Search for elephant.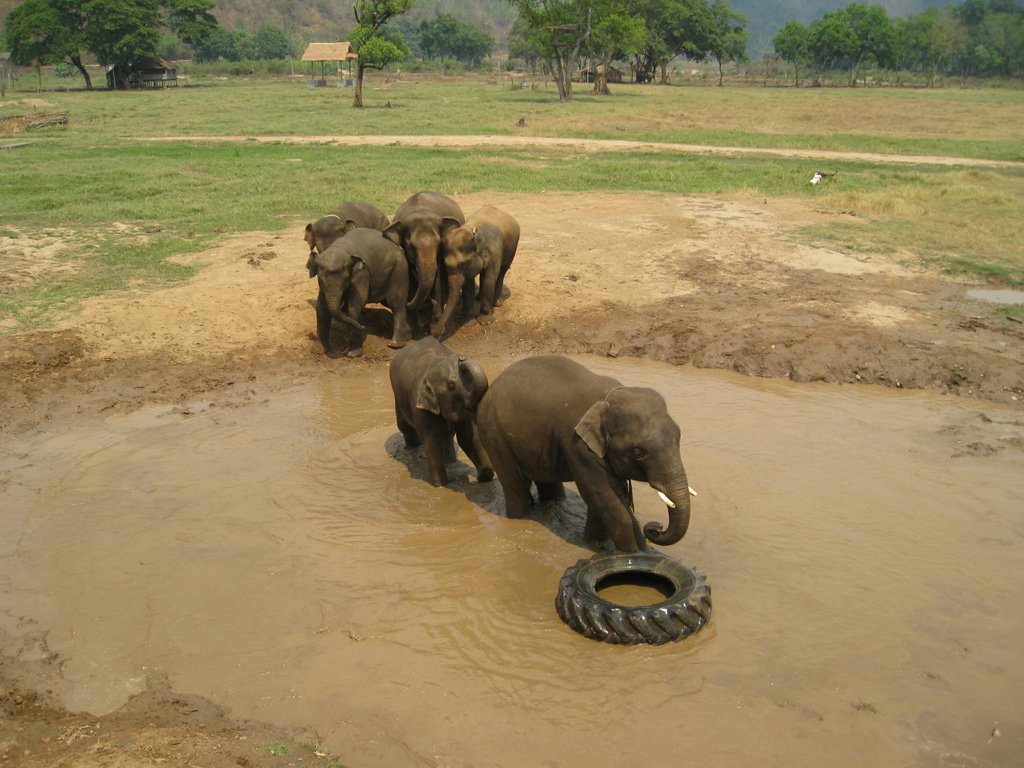
Found at bbox(457, 346, 696, 566).
